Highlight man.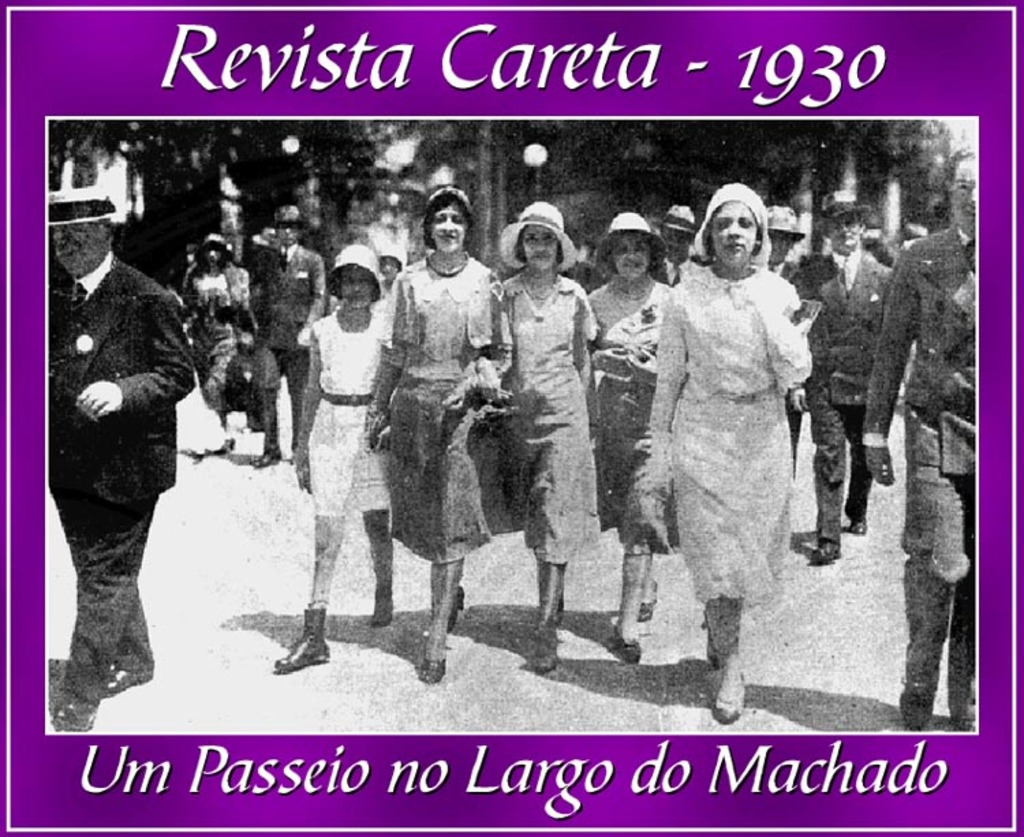
Highlighted region: box(253, 203, 326, 460).
